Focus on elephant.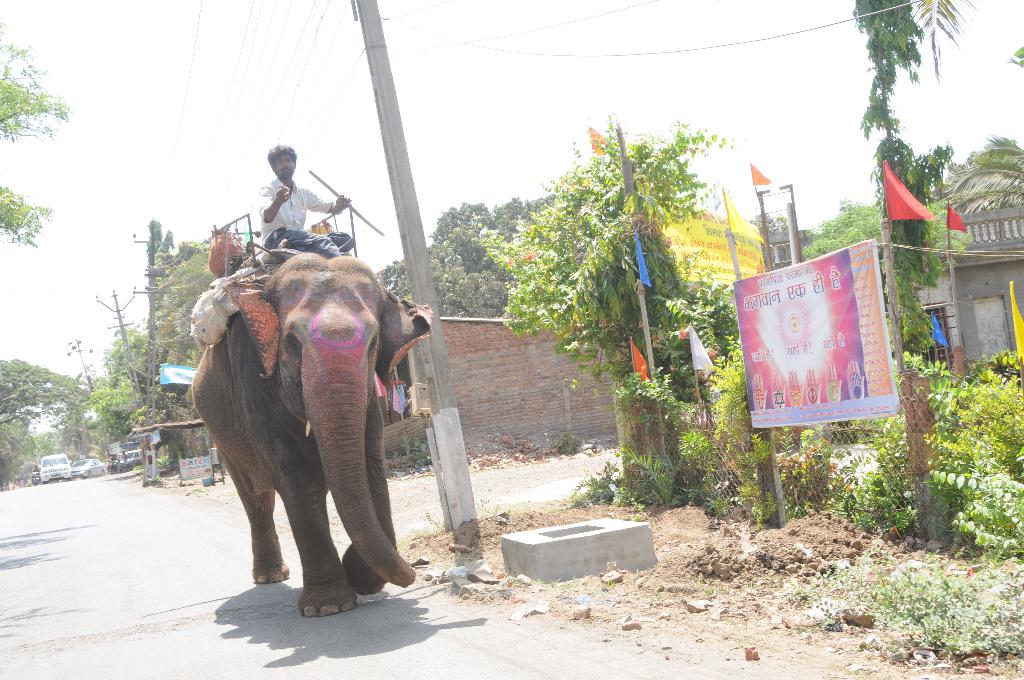
Focused at (191,249,433,614).
